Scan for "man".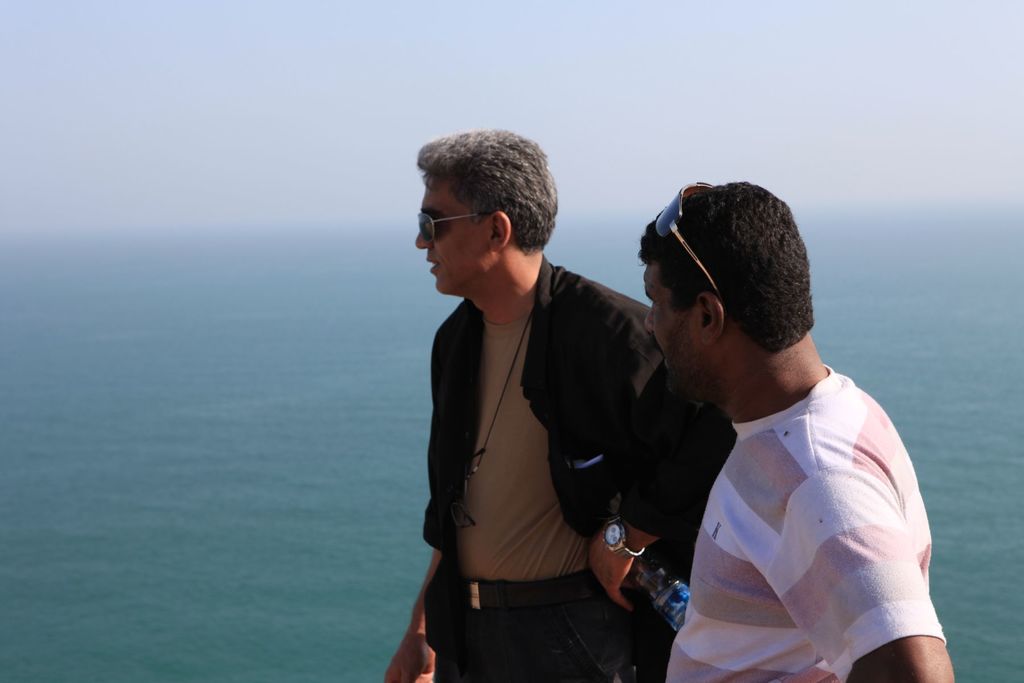
Scan result: crop(379, 128, 739, 682).
